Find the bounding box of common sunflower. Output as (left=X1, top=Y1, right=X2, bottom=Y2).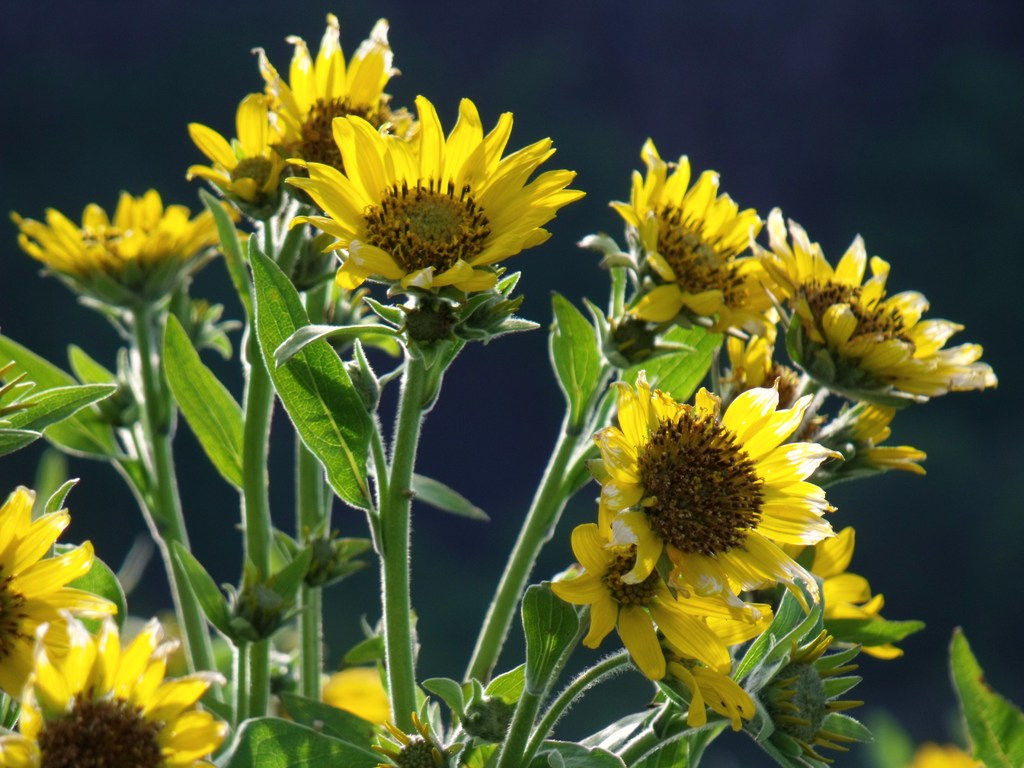
(left=596, top=375, right=839, bottom=601).
